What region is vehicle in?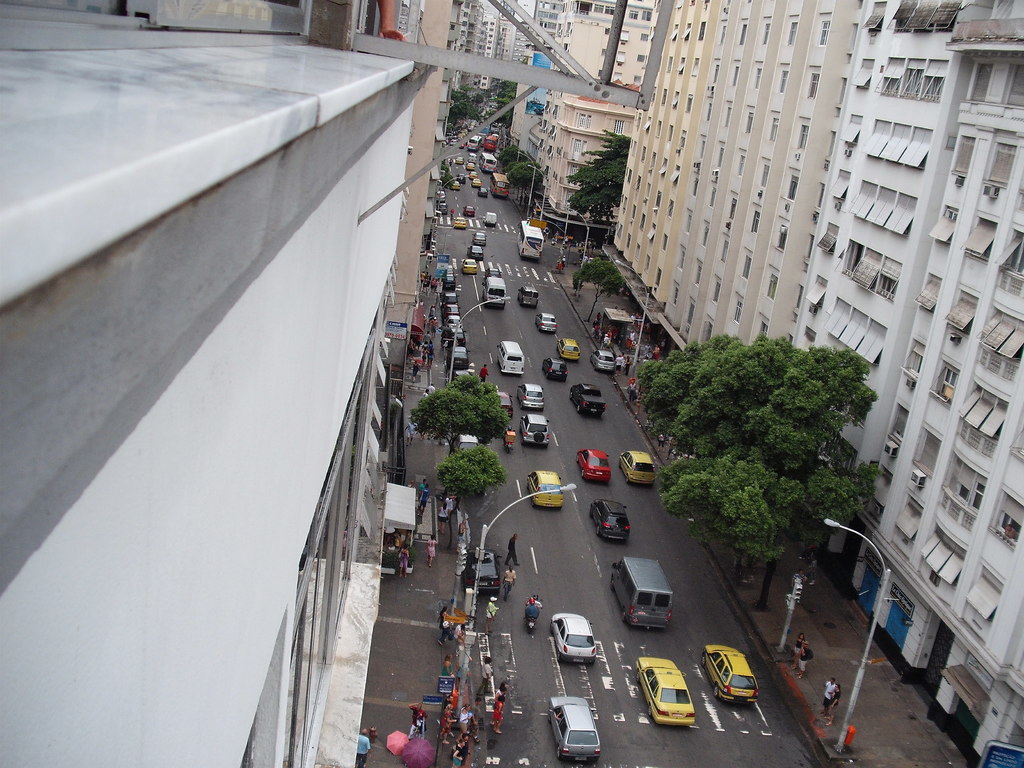
608, 554, 673, 630.
